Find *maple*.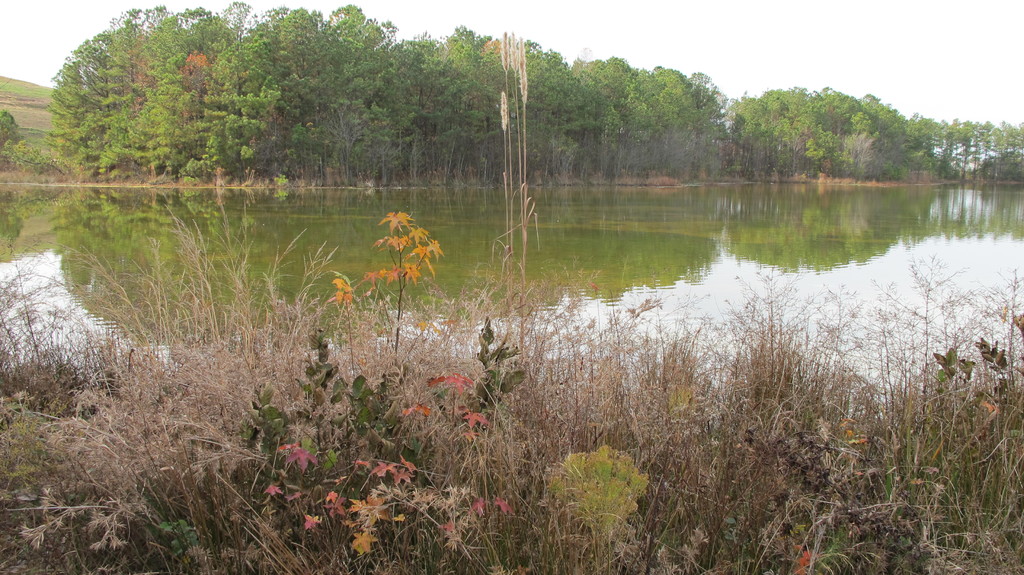
box(426, 366, 483, 395).
